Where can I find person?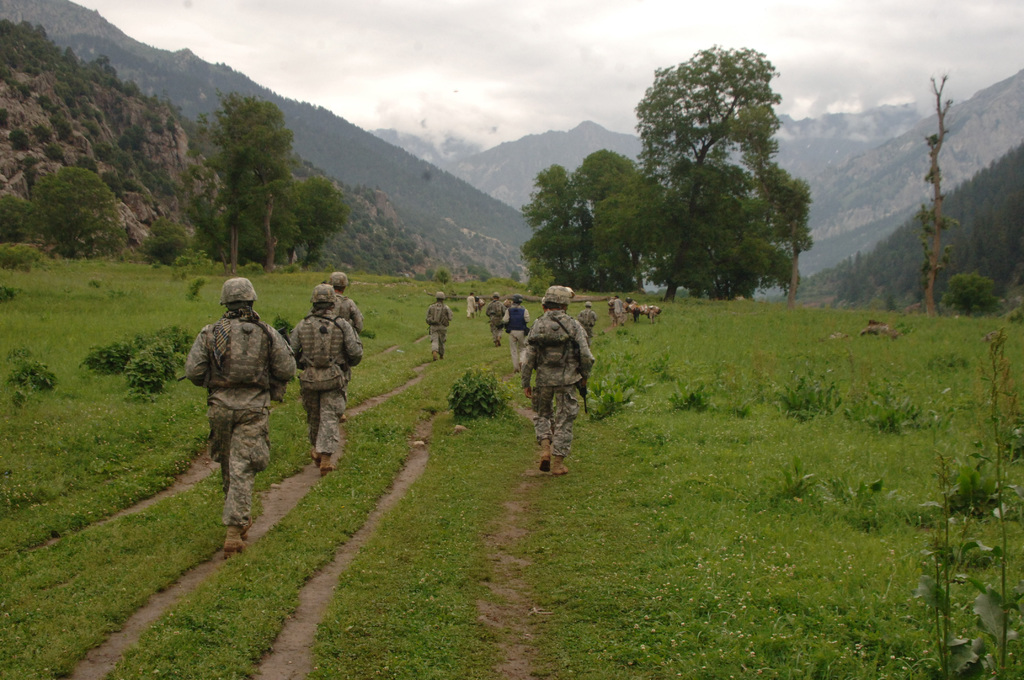
You can find it at [left=464, top=293, right=474, bottom=318].
